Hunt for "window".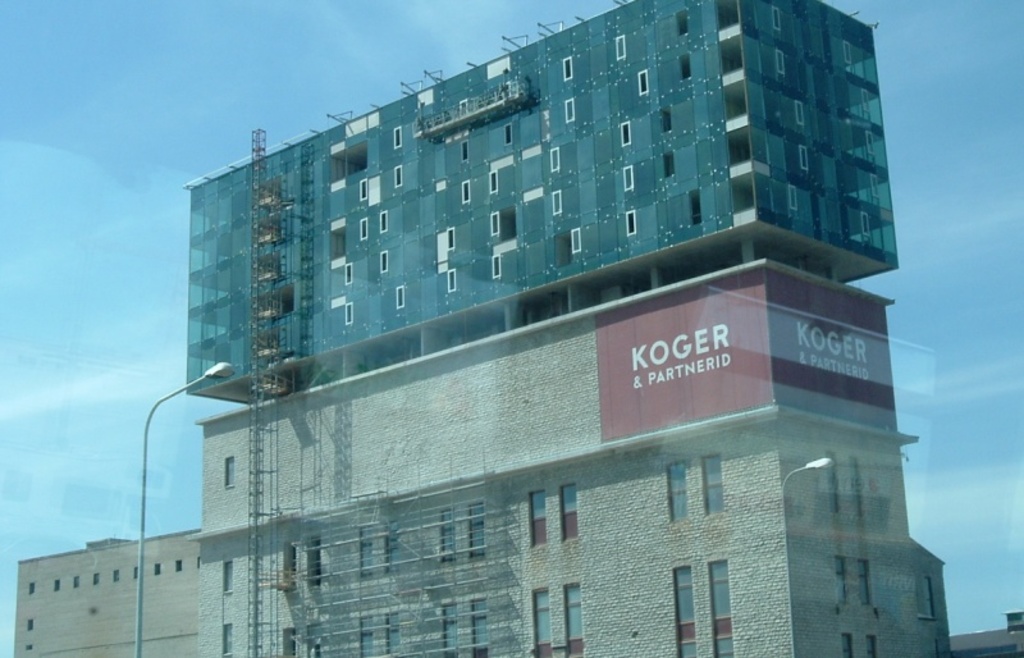
Hunted down at select_region(850, 458, 861, 517).
